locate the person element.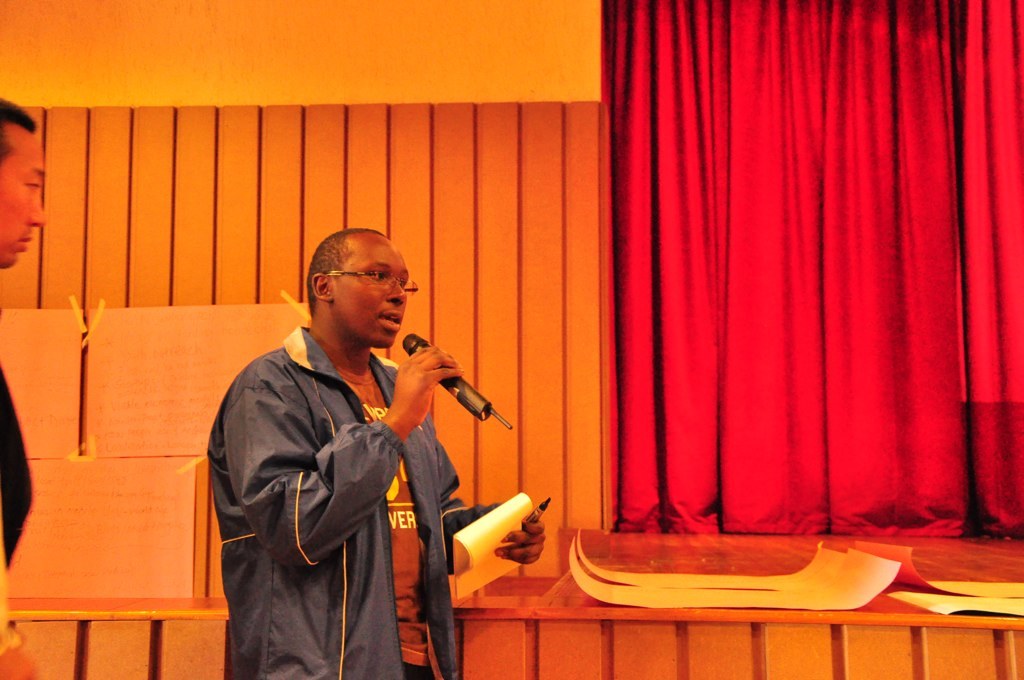
Element bbox: [left=201, top=228, right=549, bottom=679].
